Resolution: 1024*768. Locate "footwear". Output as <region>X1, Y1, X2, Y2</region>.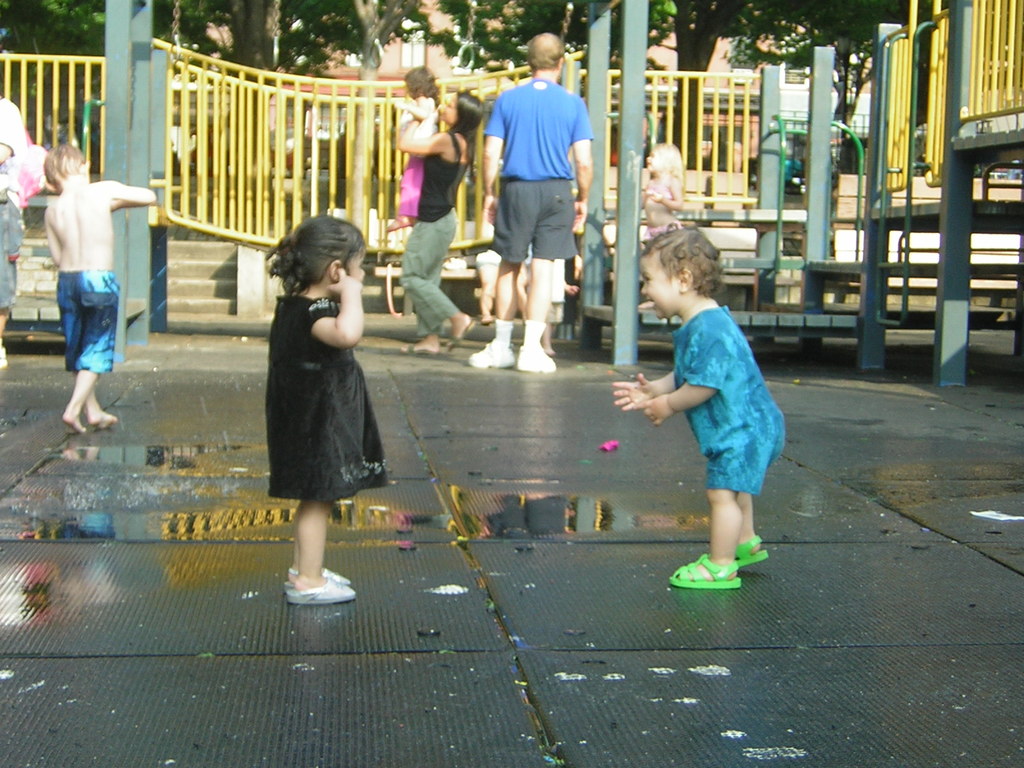
<region>724, 532, 771, 566</region>.
